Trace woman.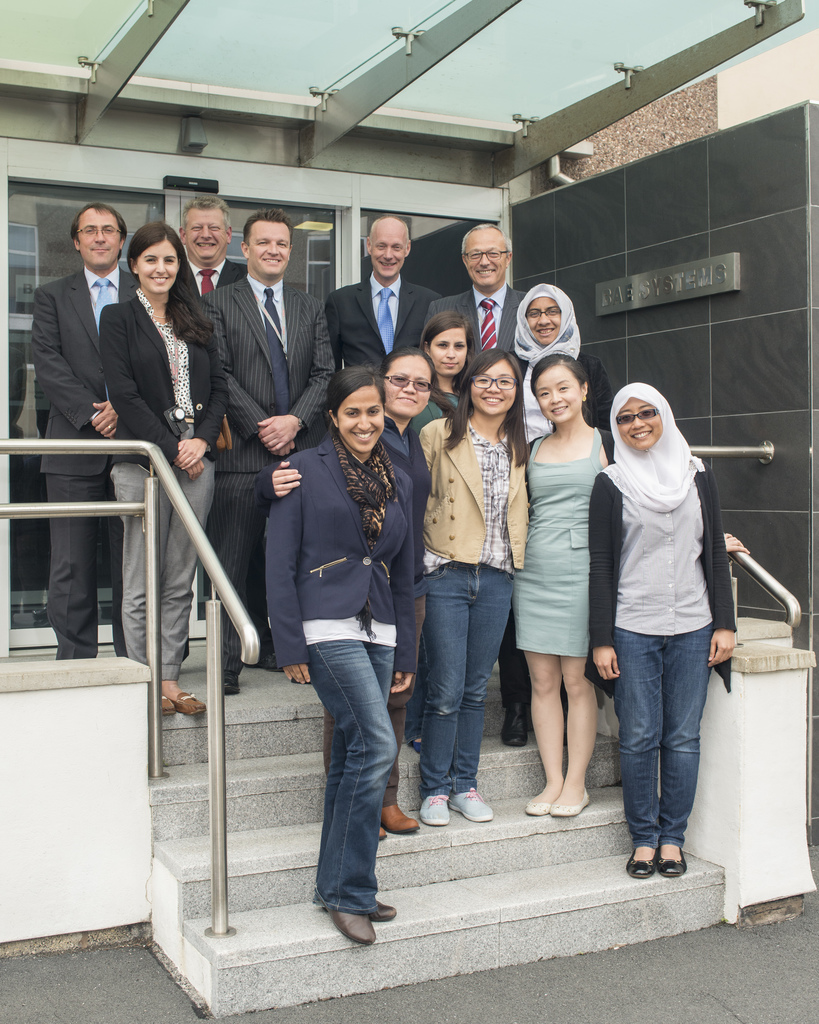
Traced to left=416, top=345, right=528, bottom=819.
